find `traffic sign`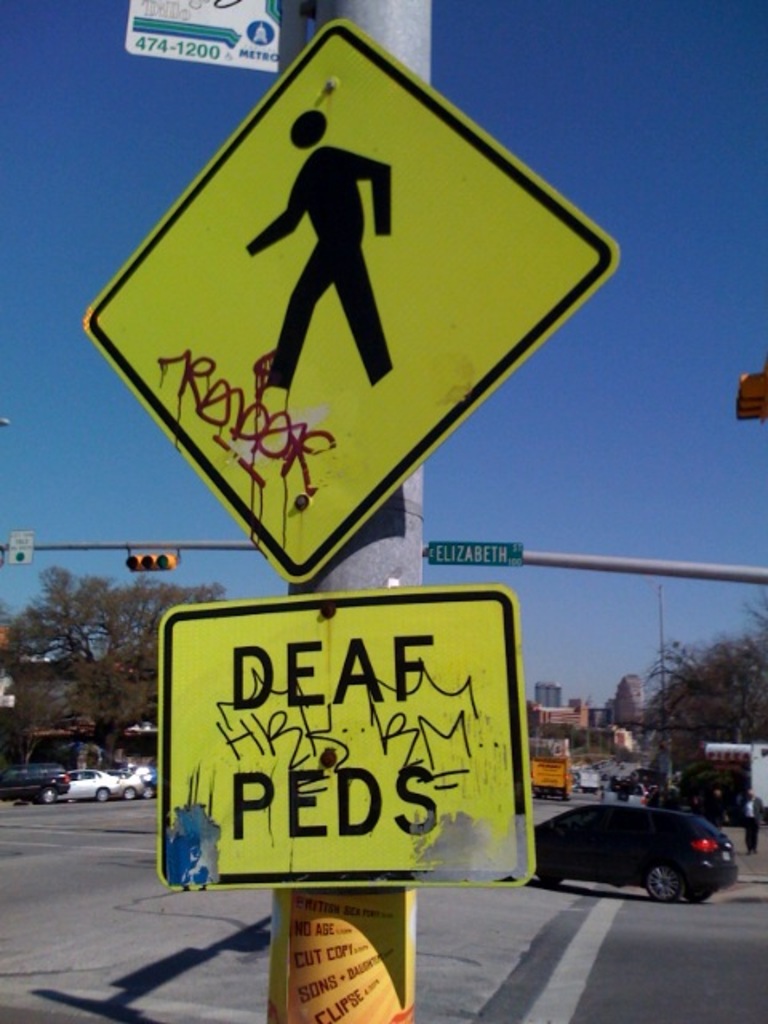
<bbox>82, 19, 619, 581</bbox>
